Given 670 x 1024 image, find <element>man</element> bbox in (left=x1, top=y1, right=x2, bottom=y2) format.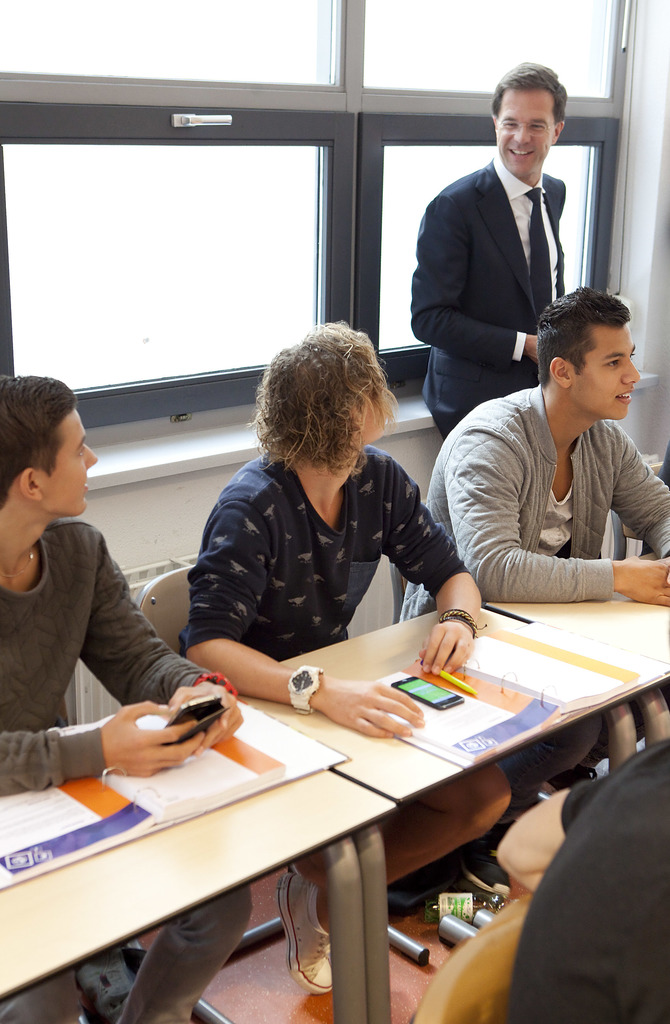
(left=0, top=371, right=243, bottom=1022).
